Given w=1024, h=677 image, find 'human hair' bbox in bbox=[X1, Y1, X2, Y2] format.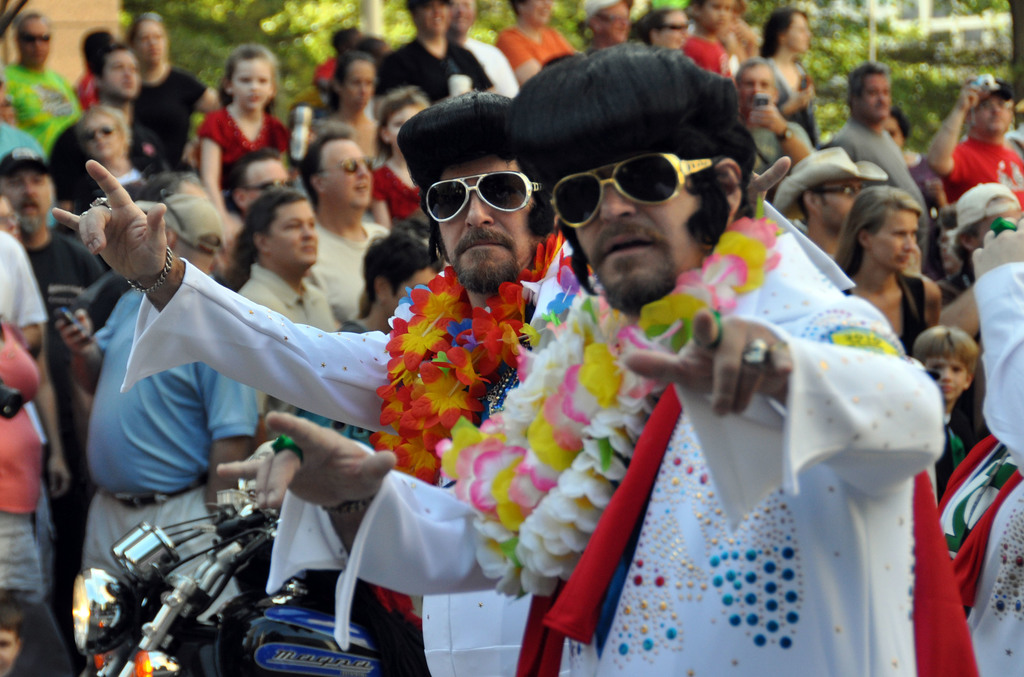
bbox=[753, 7, 806, 57].
